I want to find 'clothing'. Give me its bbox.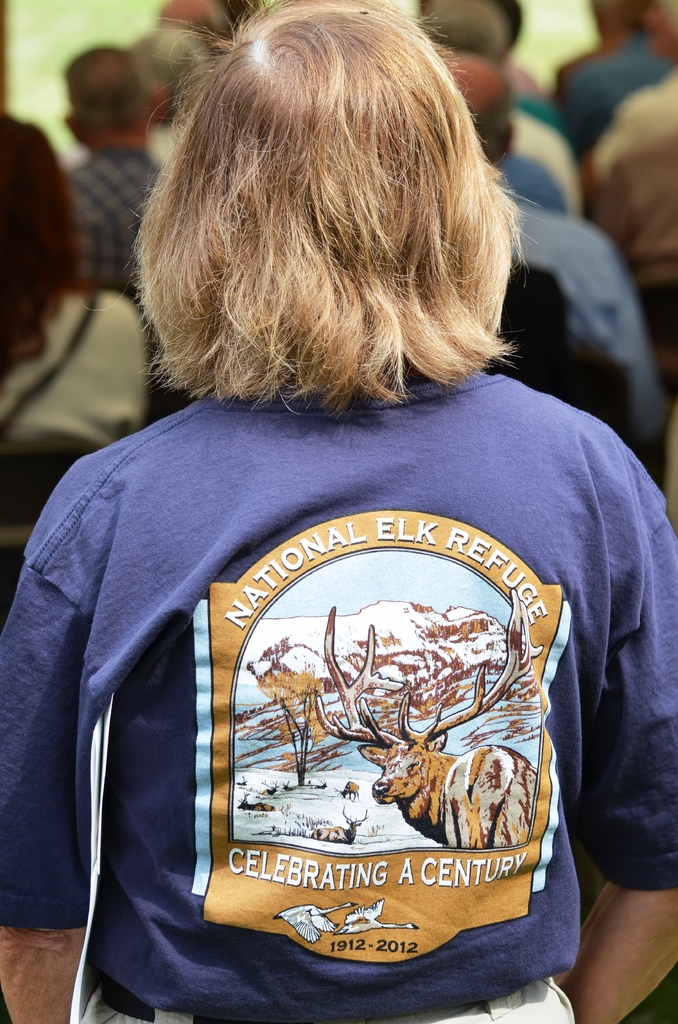
l=481, t=183, r=654, b=339.
